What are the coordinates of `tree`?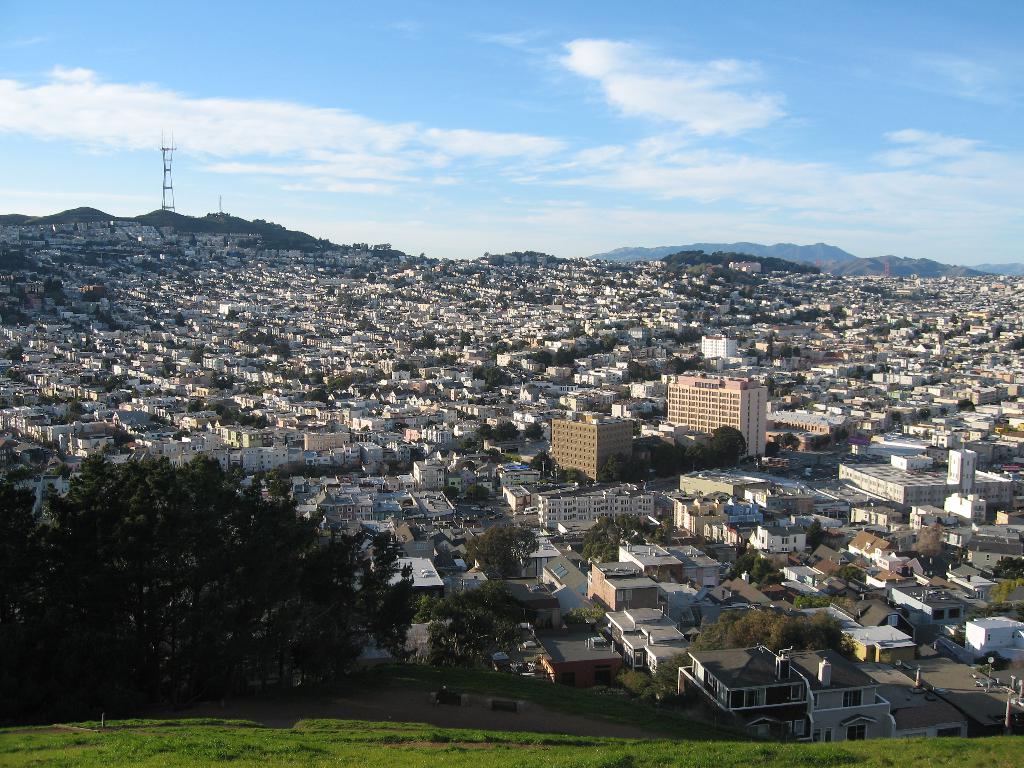
(x1=47, y1=273, x2=67, y2=304).
